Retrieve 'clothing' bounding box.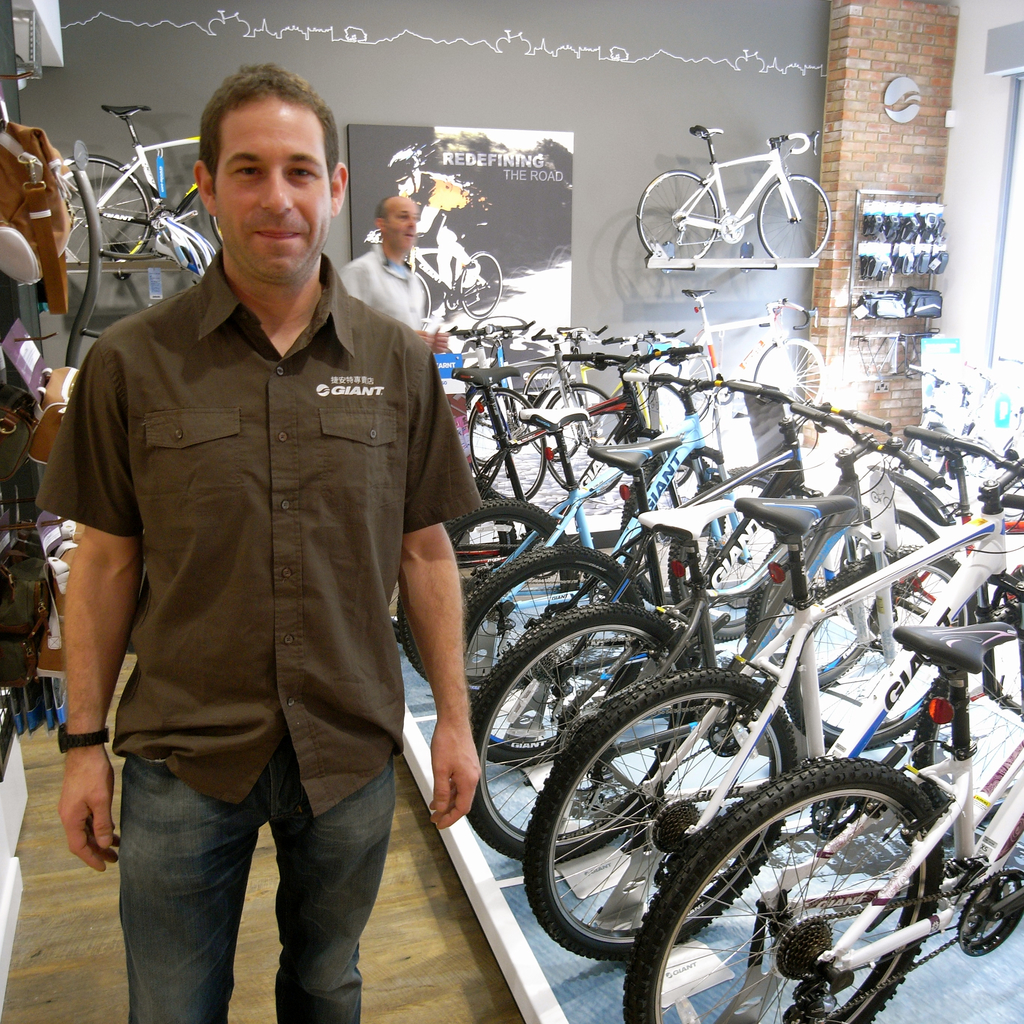
Bounding box: [344,235,433,352].
